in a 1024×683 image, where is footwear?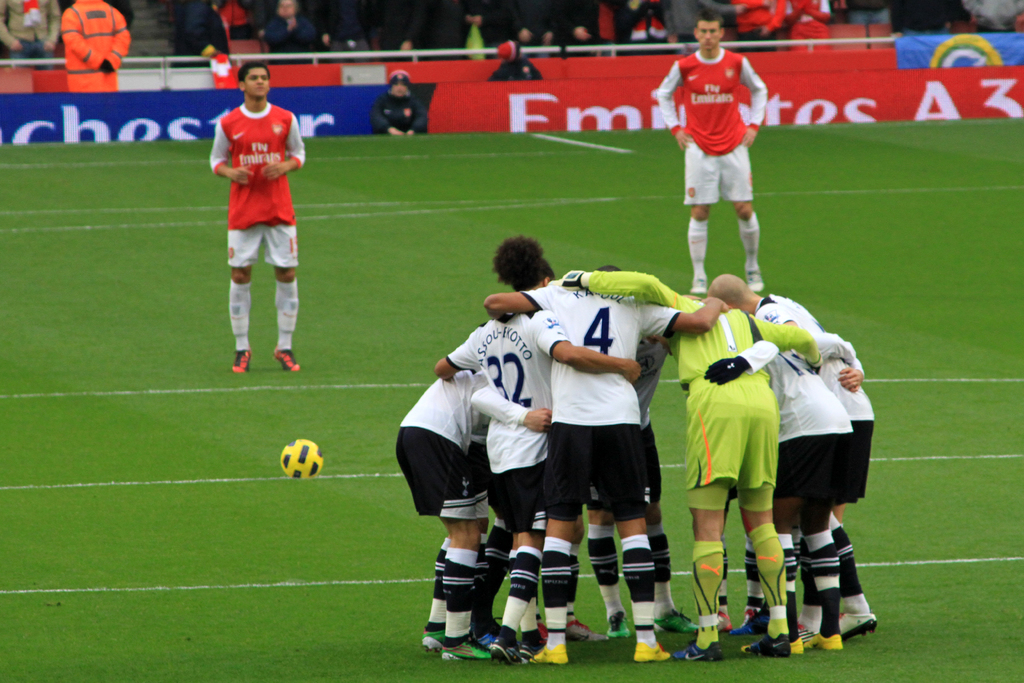
x1=529 y1=645 x2=567 y2=666.
